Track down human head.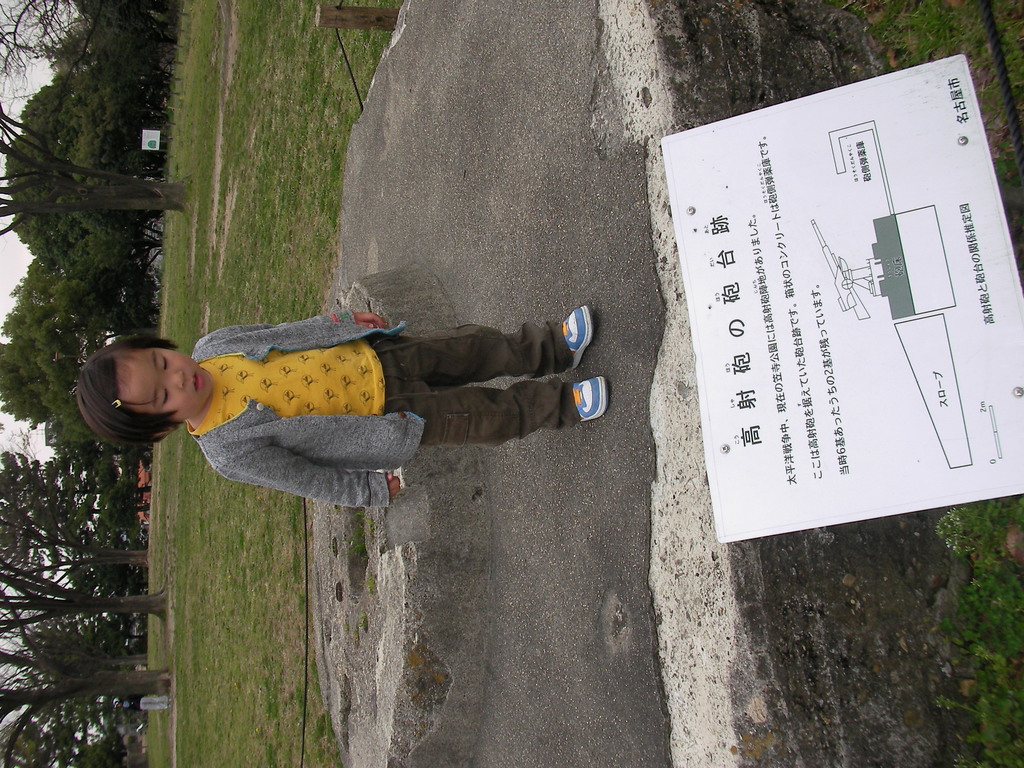
Tracked to select_region(77, 334, 192, 429).
